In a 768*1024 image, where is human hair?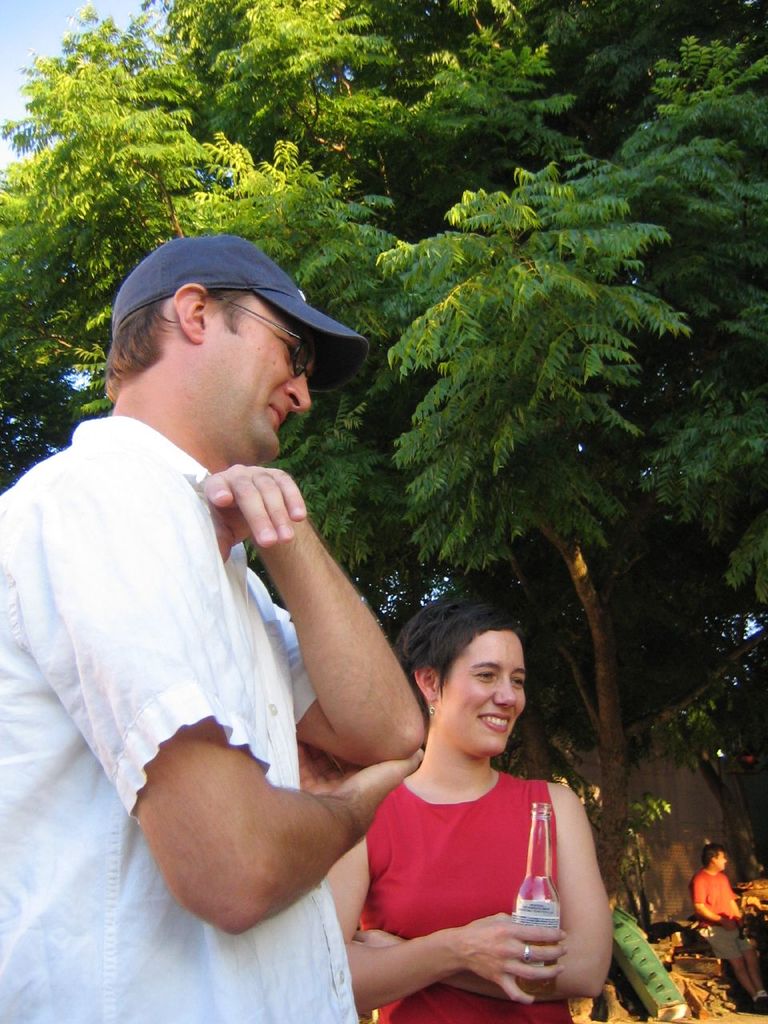
698:843:723:873.
